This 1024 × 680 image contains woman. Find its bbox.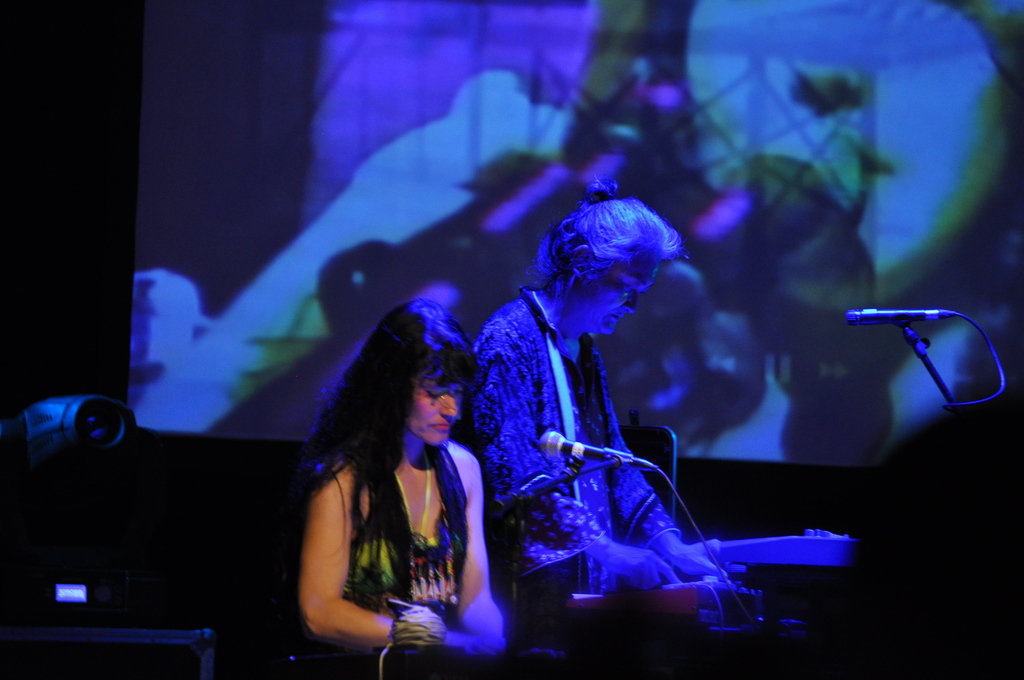
[x1=463, y1=176, x2=744, y2=630].
